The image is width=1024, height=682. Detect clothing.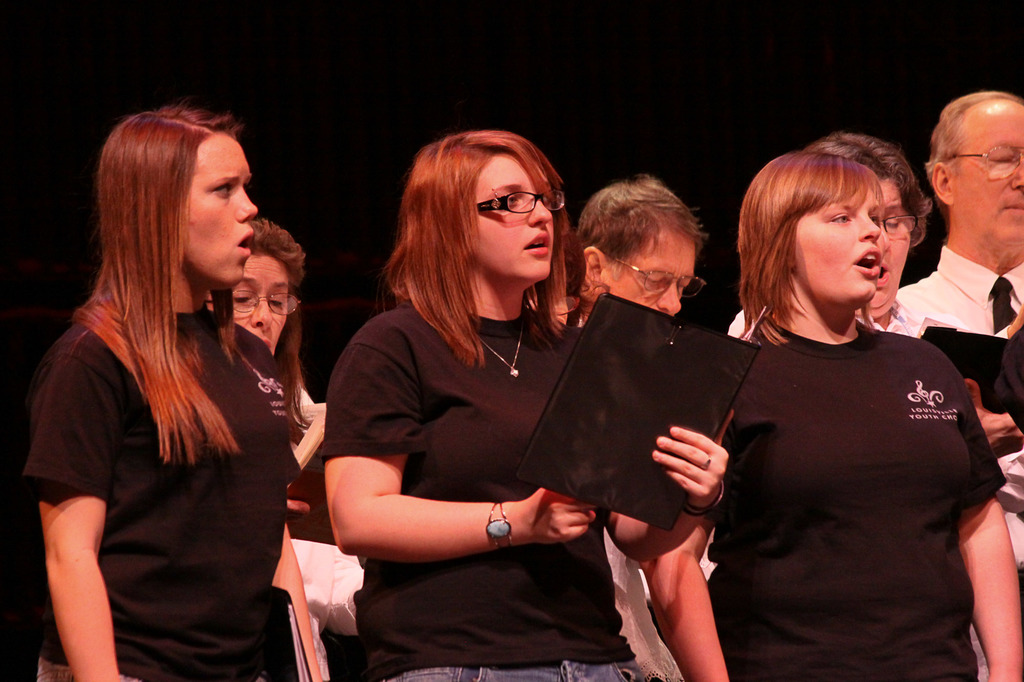
Detection: <box>25,306,289,681</box>.
